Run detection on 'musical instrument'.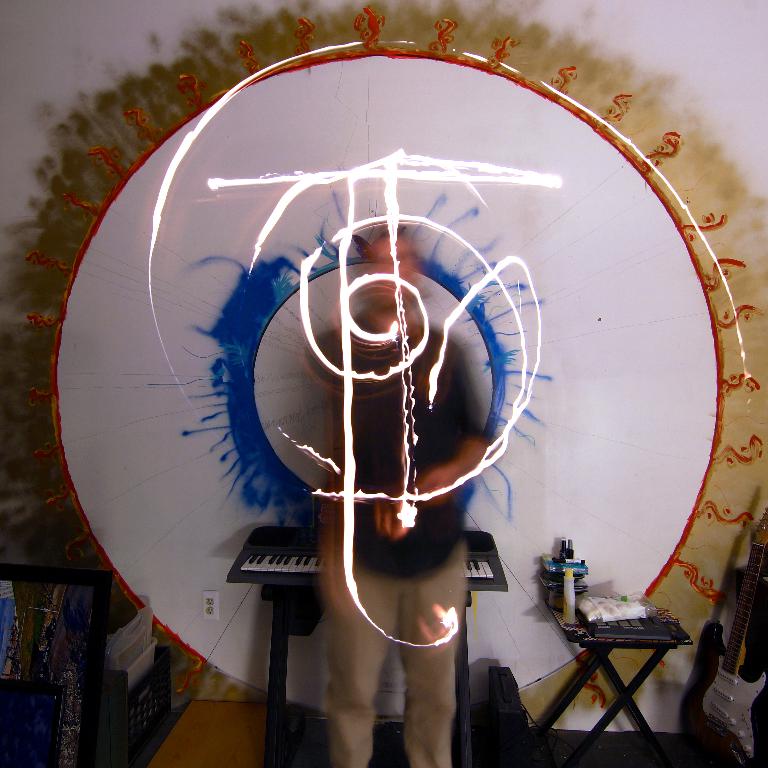
Result: 221:526:515:588.
